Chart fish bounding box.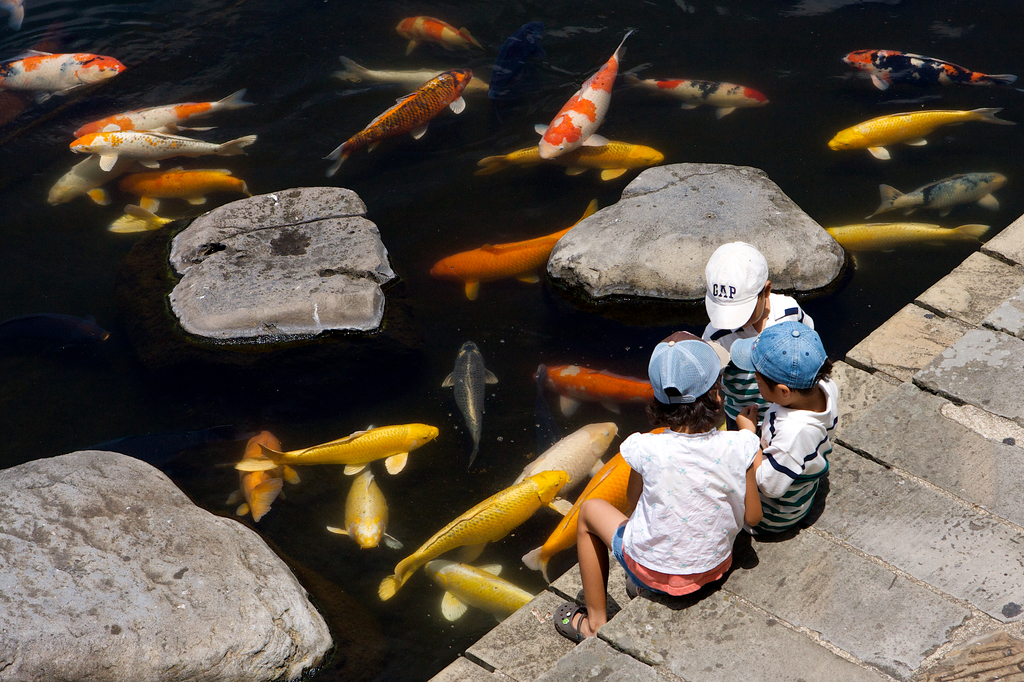
Charted: [x1=236, y1=426, x2=285, y2=527].
